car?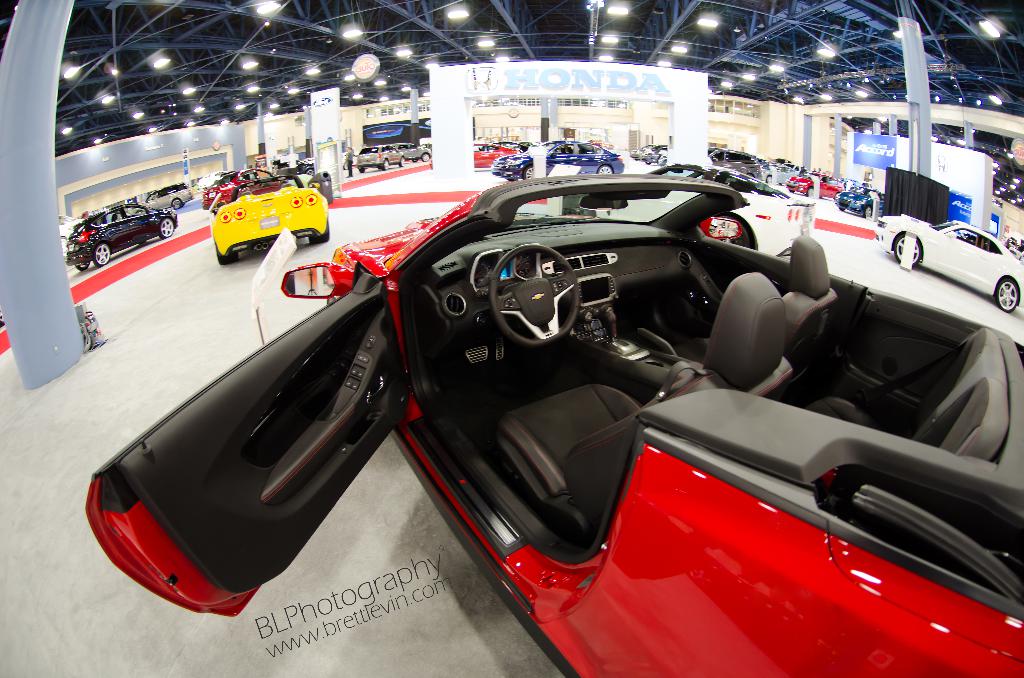
region(839, 188, 885, 214)
